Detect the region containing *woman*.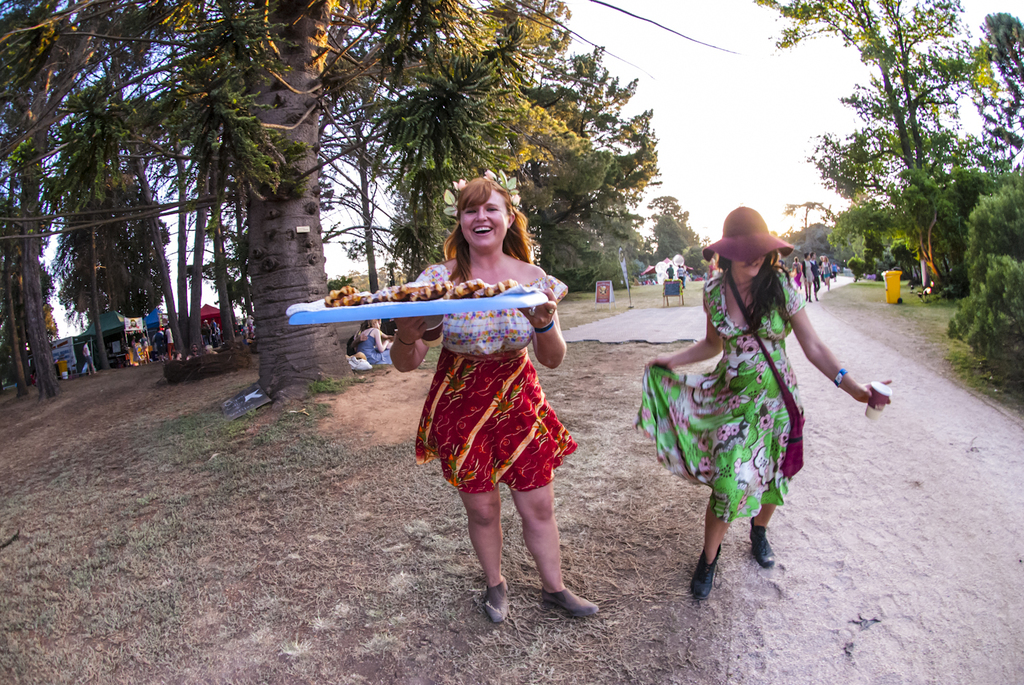
[387, 175, 599, 621].
